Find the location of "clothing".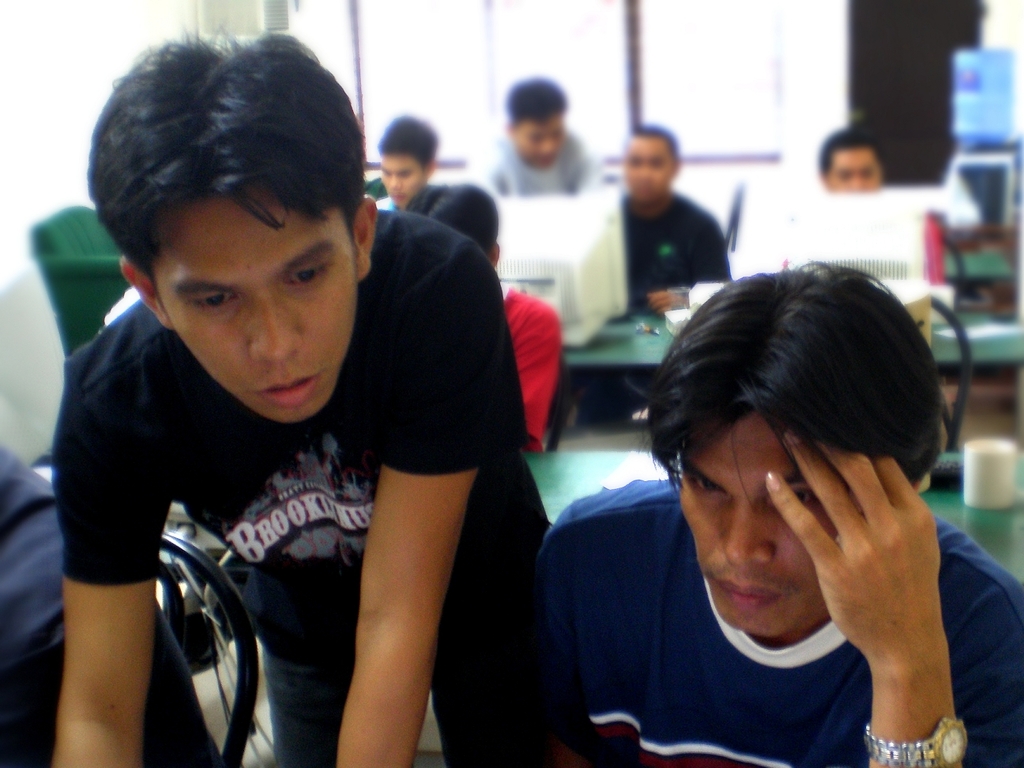
Location: 465,140,596,200.
